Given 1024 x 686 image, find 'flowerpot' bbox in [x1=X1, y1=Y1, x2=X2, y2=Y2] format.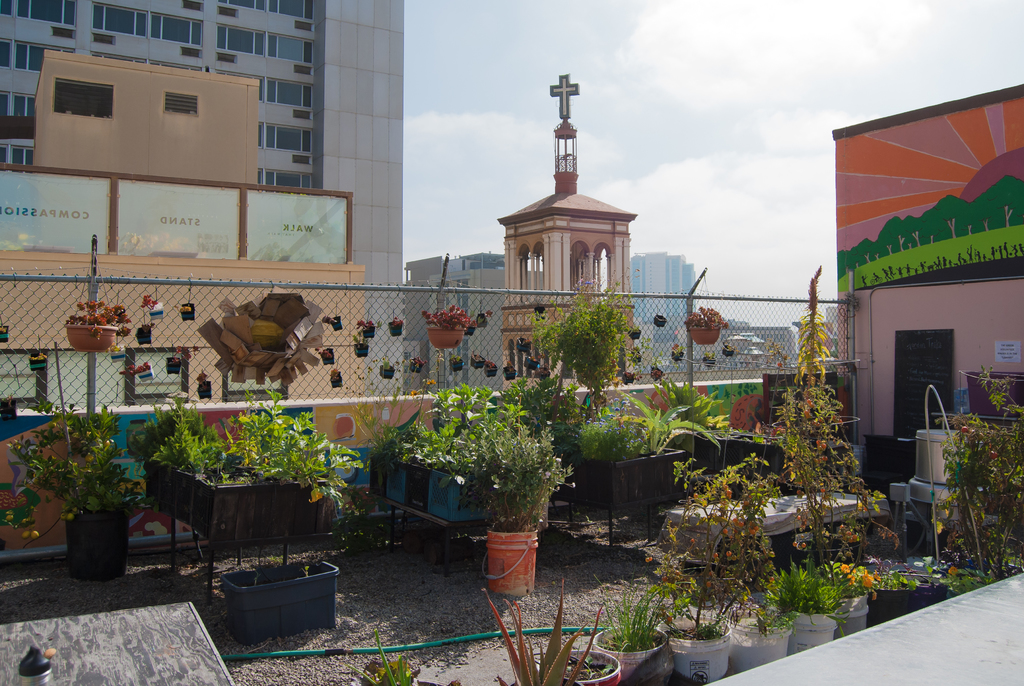
[x1=699, y1=353, x2=719, y2=369].
